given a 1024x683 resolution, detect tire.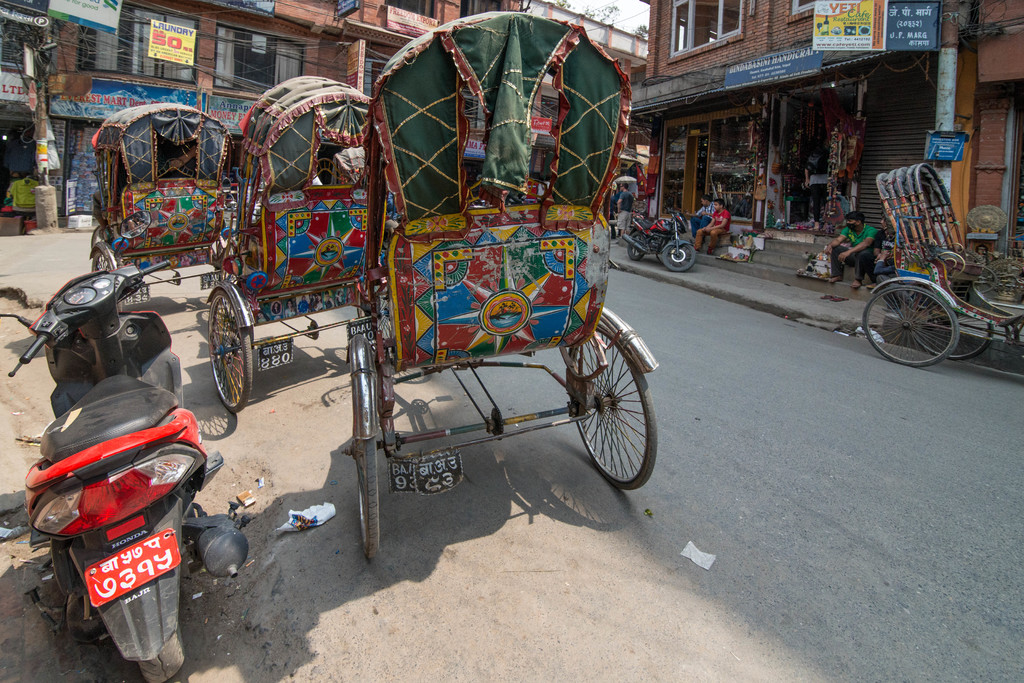
l=564, t=326, r=659, b=492.
